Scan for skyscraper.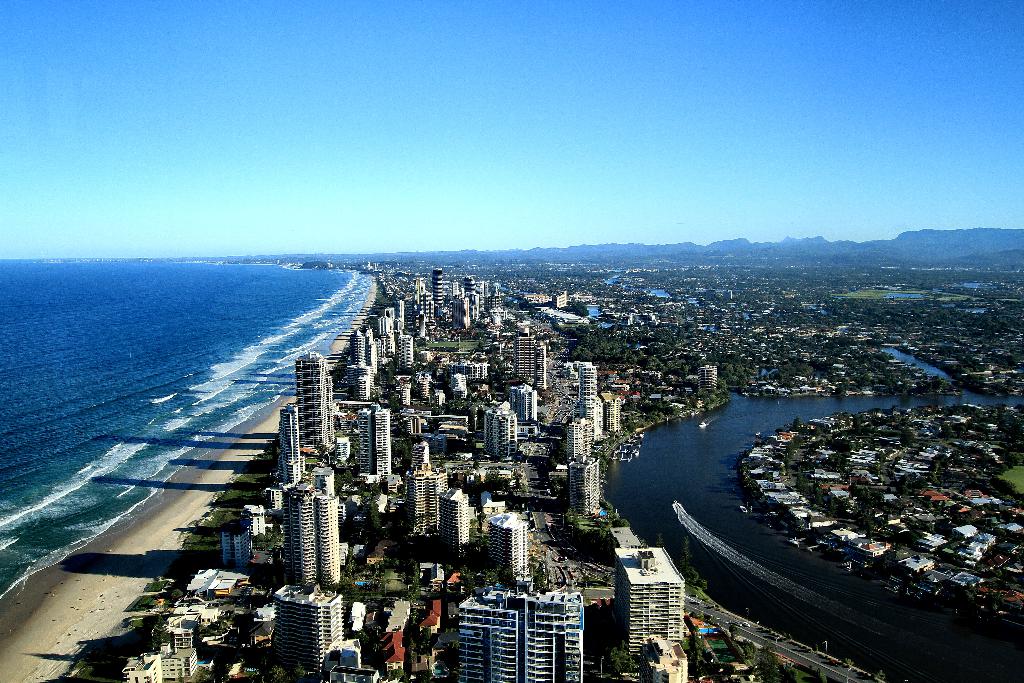
Scan result: box(616, 544, 693, 658).
